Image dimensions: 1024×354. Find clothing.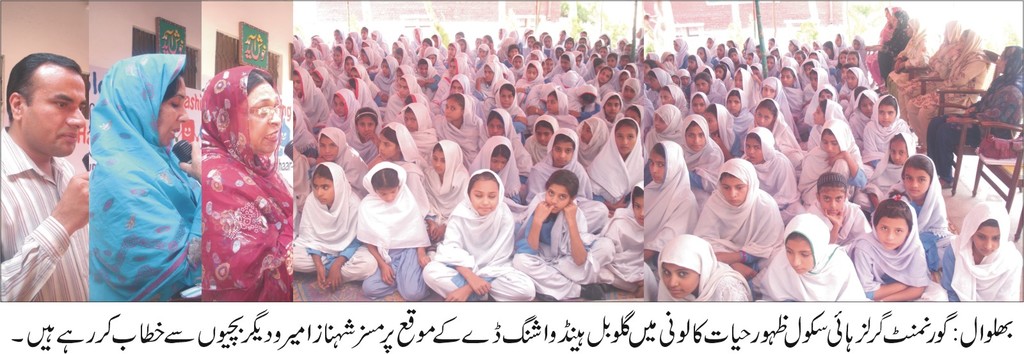
[204,61,296,310].
